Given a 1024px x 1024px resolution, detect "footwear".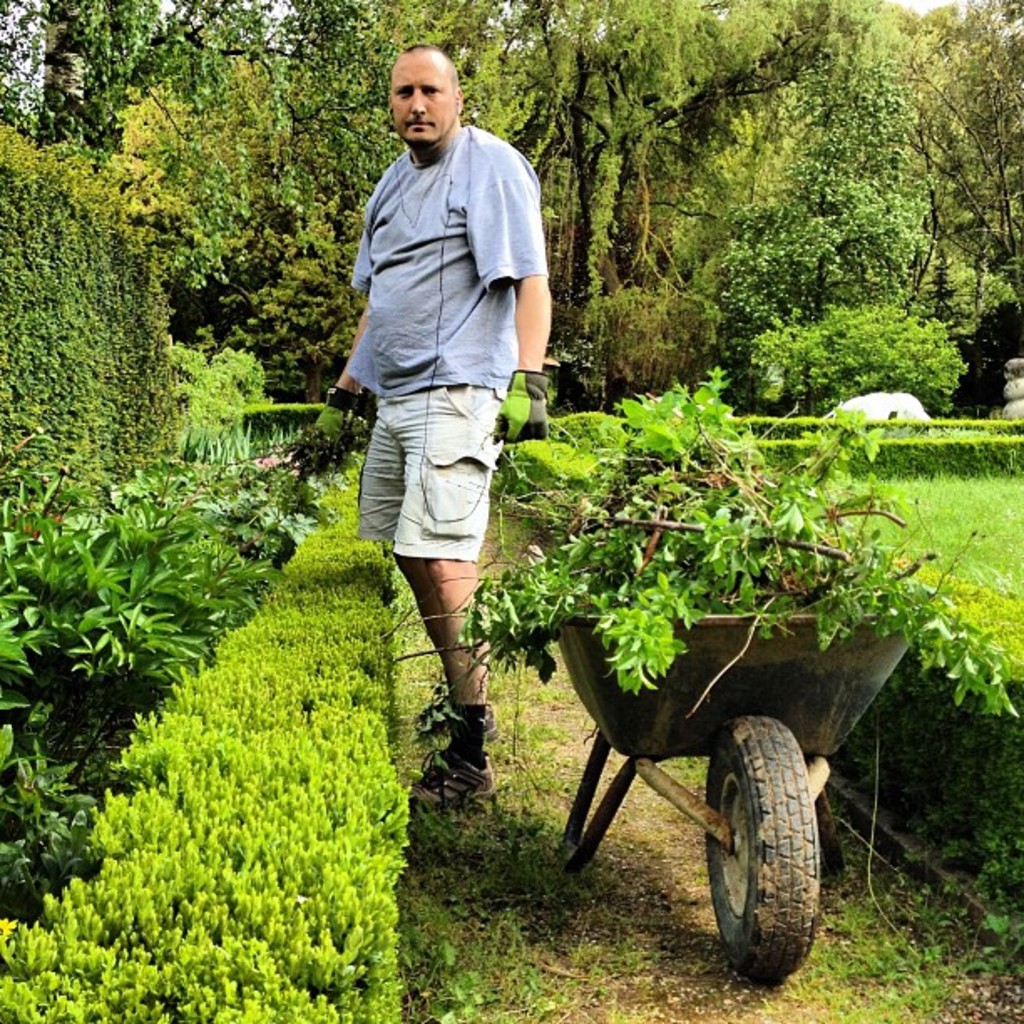
locate(410, 703, 495, 748).
